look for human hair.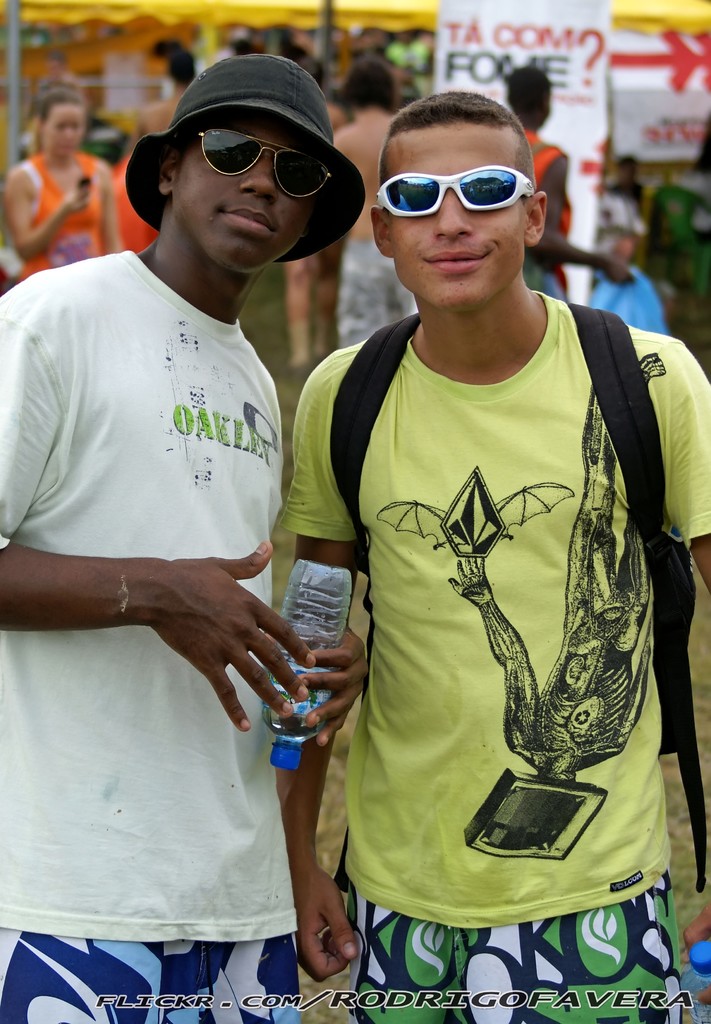
Found: 375 79 538 209.
